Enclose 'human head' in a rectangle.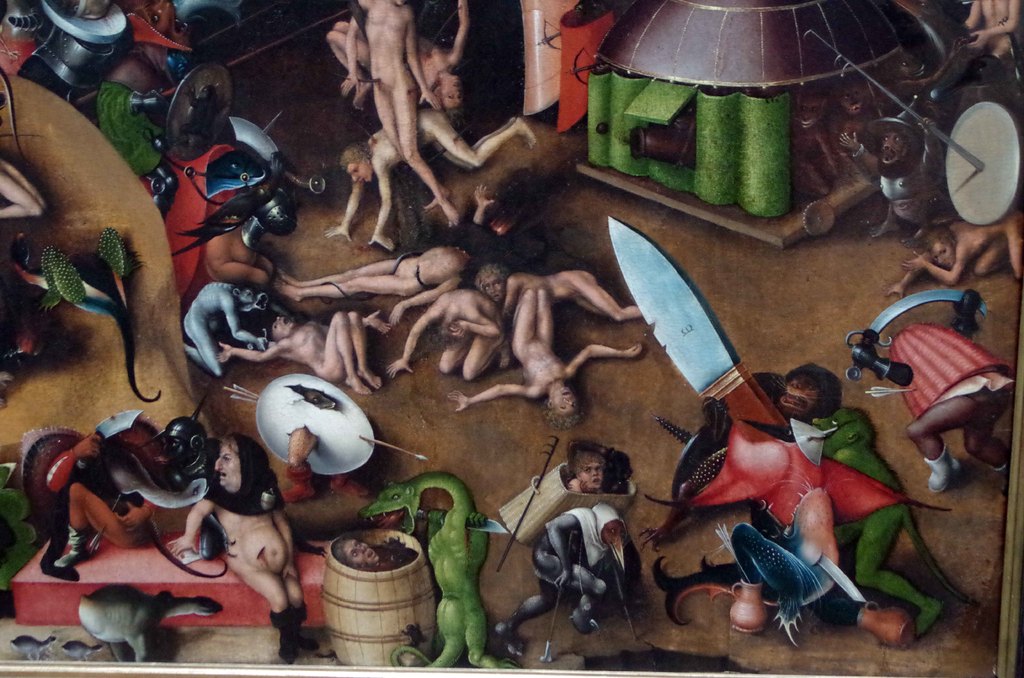
locate(215, 433, 269, 495).
